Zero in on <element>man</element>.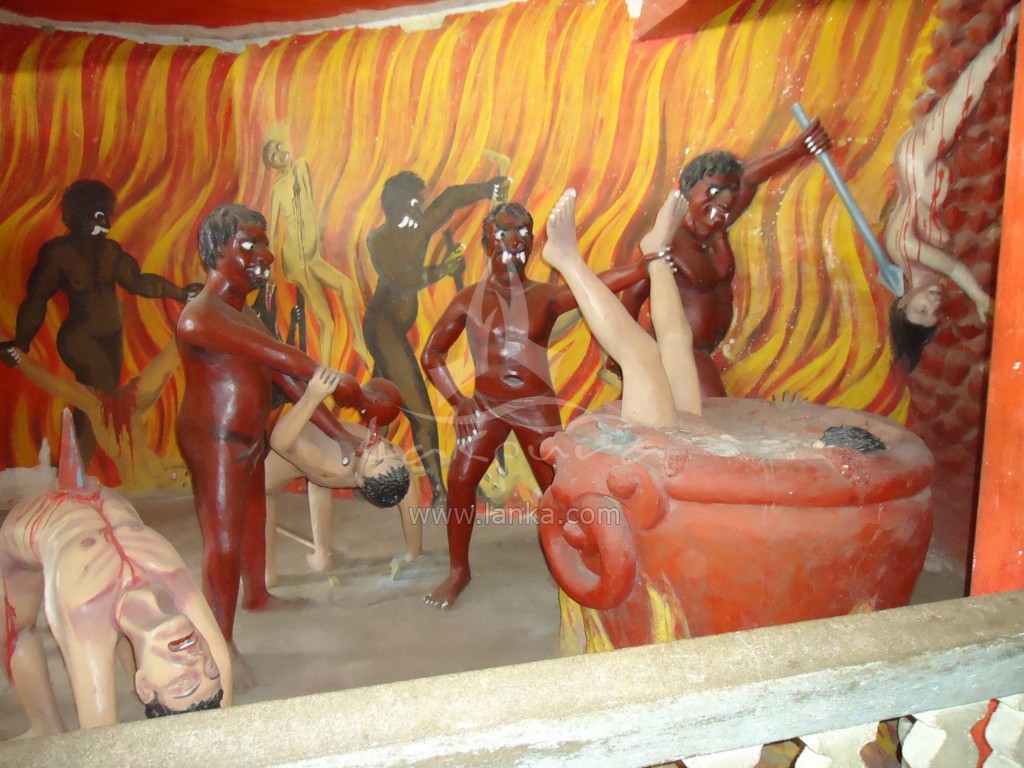
Zeroed in: [0, 485, 243, 746].
